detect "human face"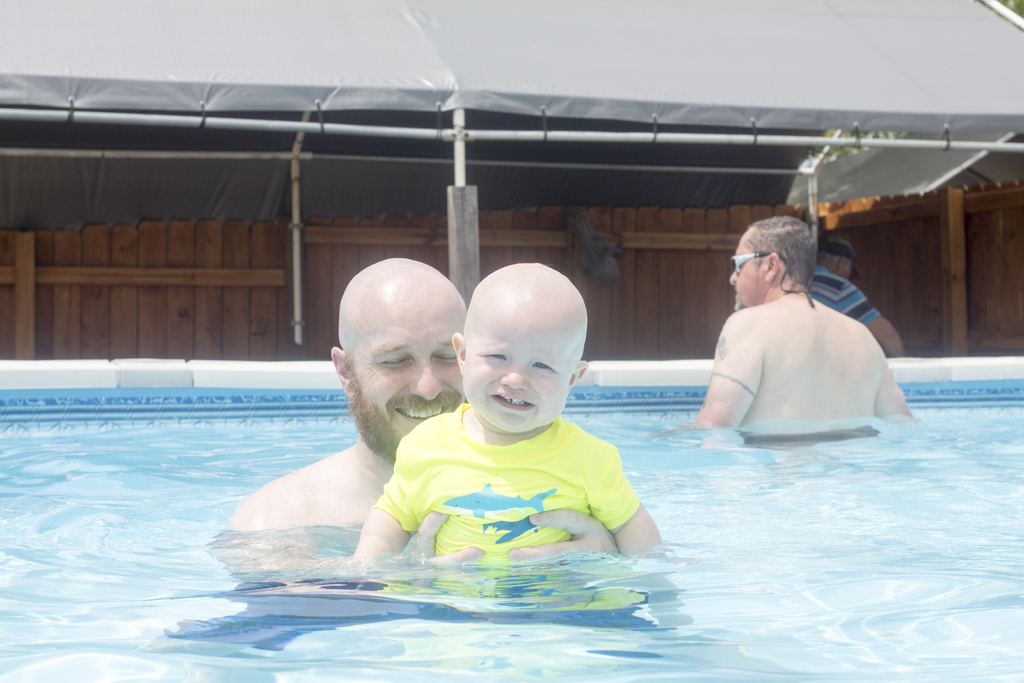
[460, 313, 569, 439]
